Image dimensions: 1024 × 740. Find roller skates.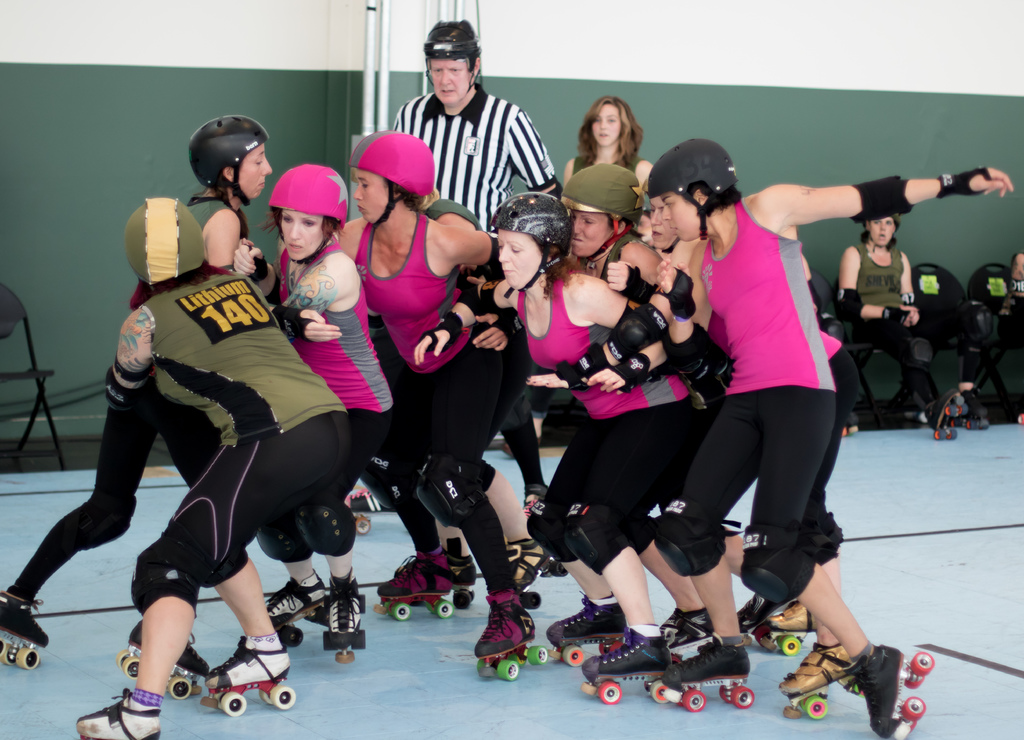
BBox(968, 393, 988, 430).
